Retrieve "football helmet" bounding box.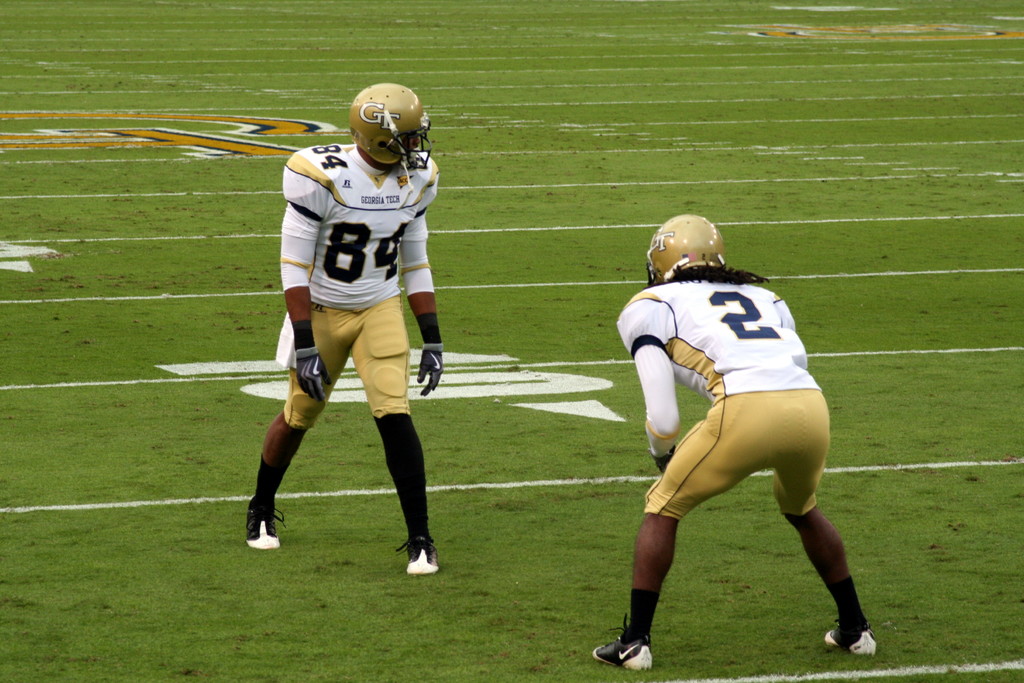
Bounding box: bbox=(344, 80, 438, 170).
